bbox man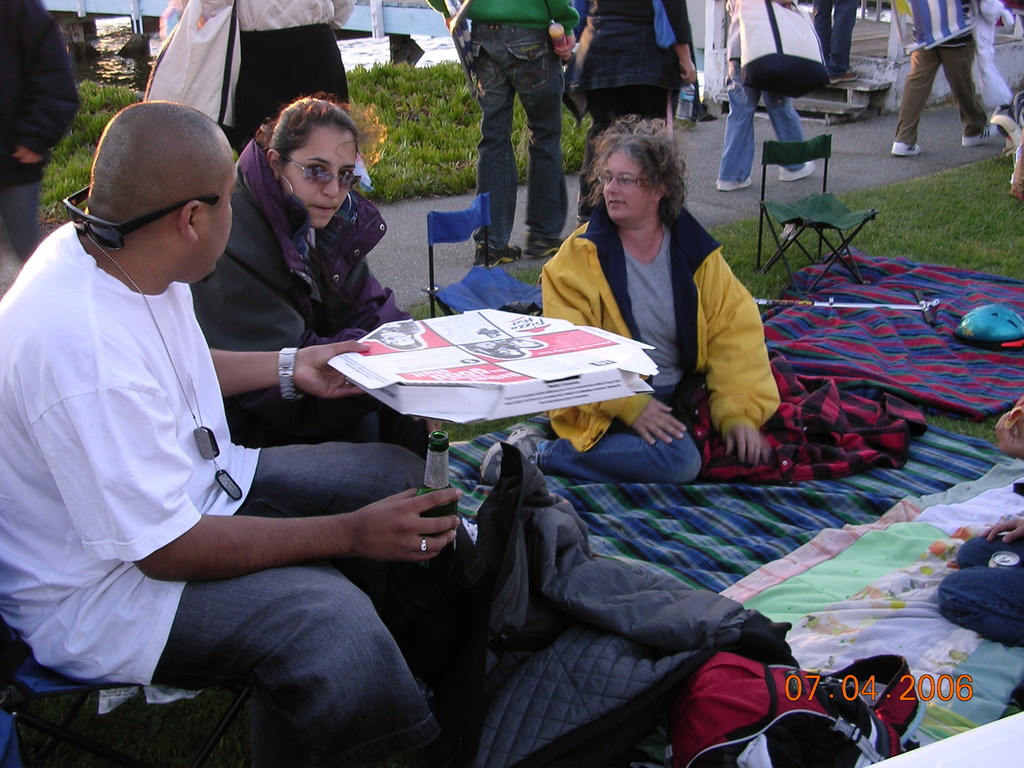
{"x1": 33, "y1": 116, "x2": 572, "y2": 745}
